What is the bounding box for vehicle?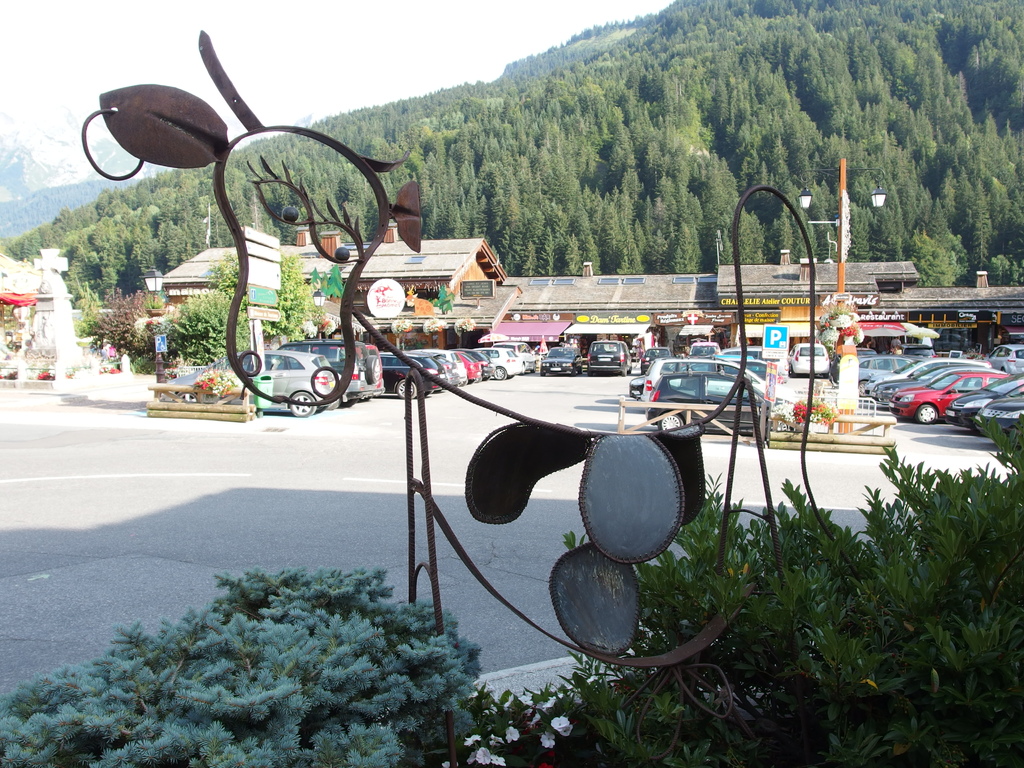
644 357 773 403.
